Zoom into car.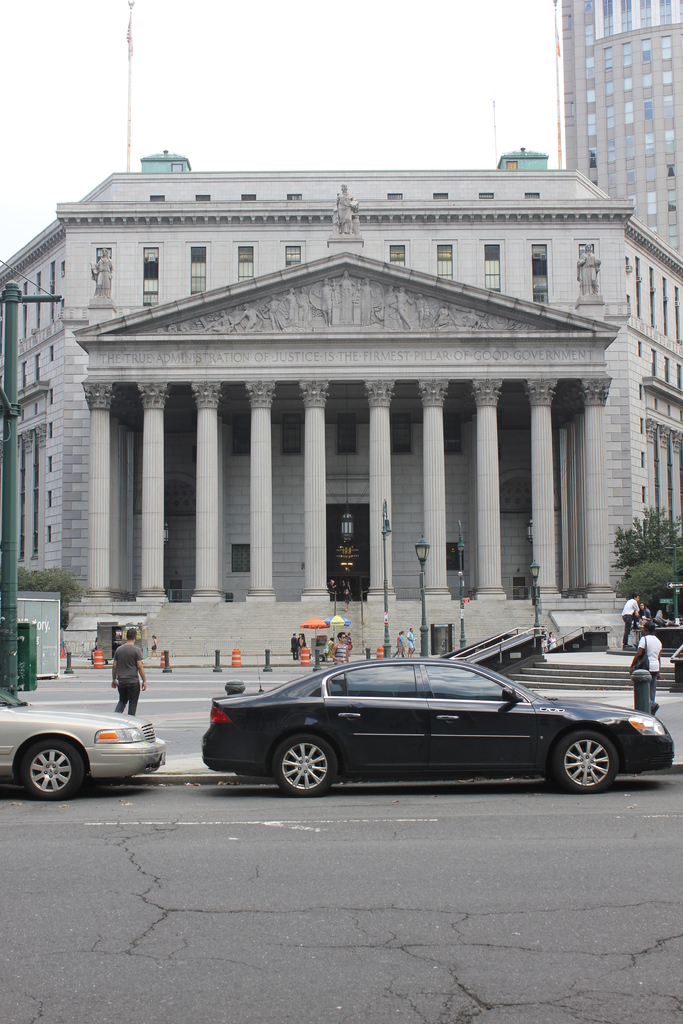
Zoom target: [200, 652, 682, 784].
